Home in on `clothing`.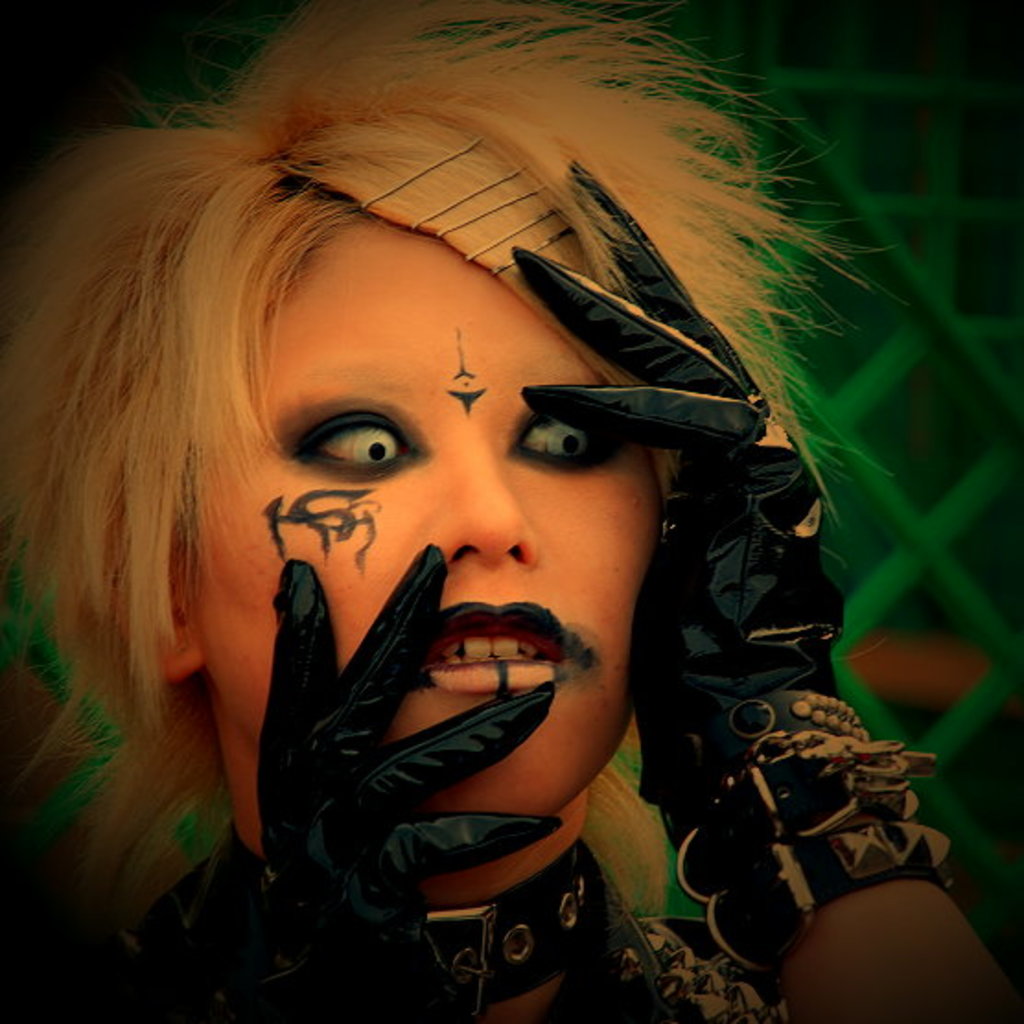
Homed in at (x1=560, y1=908, x2=786, y2=1022).
